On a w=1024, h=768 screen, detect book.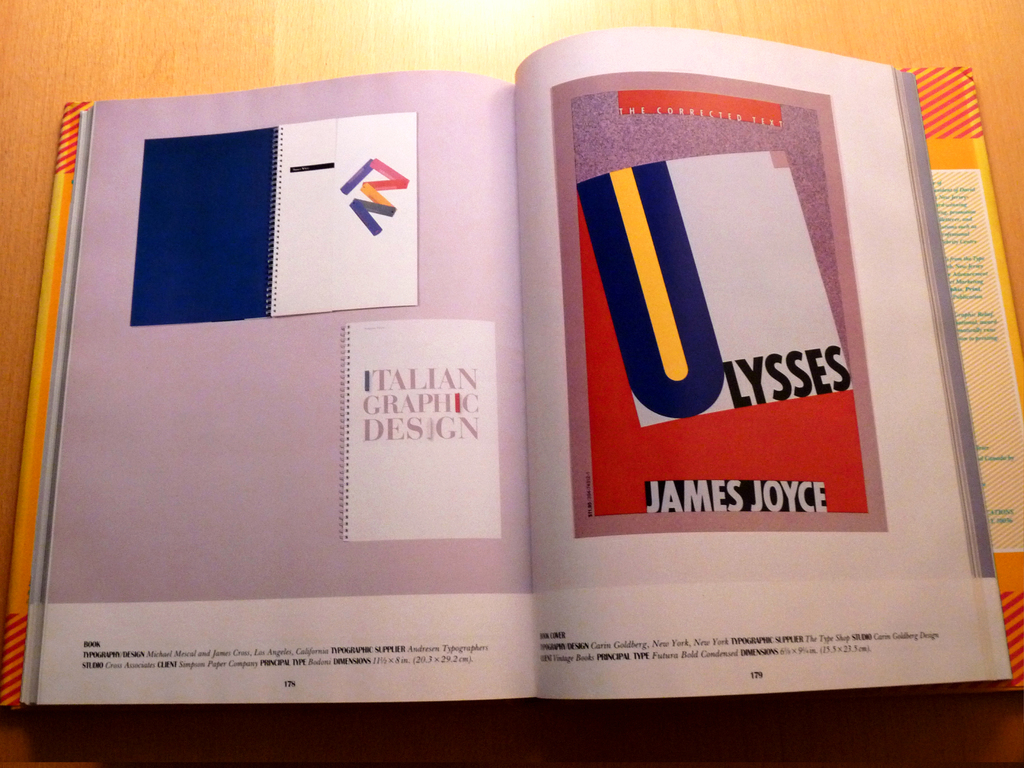
2/28/1004/701.
